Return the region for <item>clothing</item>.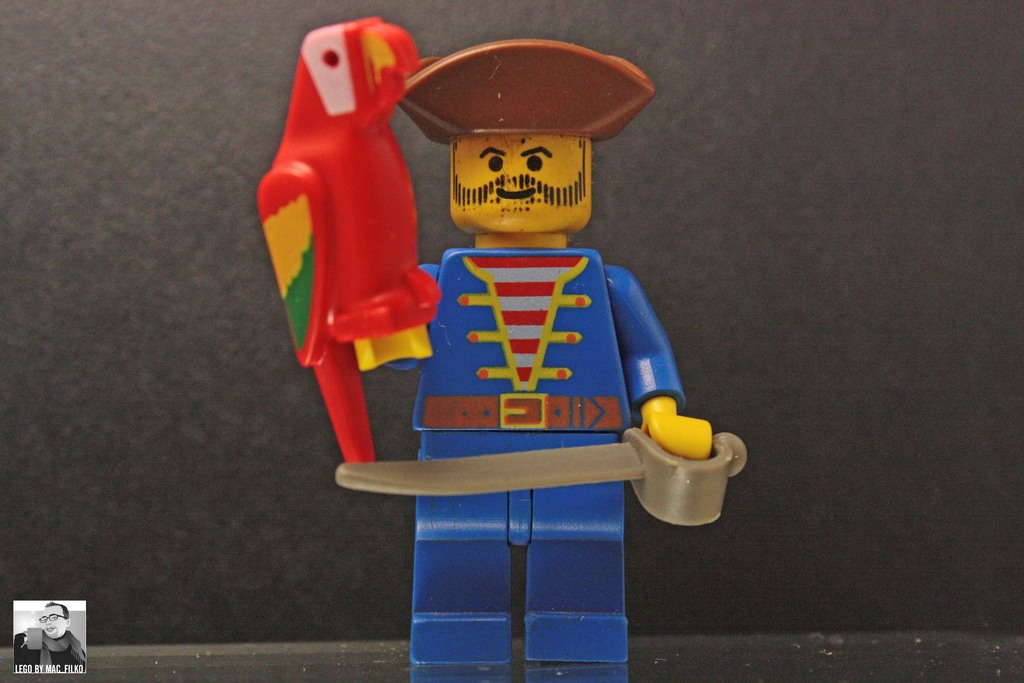
bbox=(1, 625, 89, 682).
